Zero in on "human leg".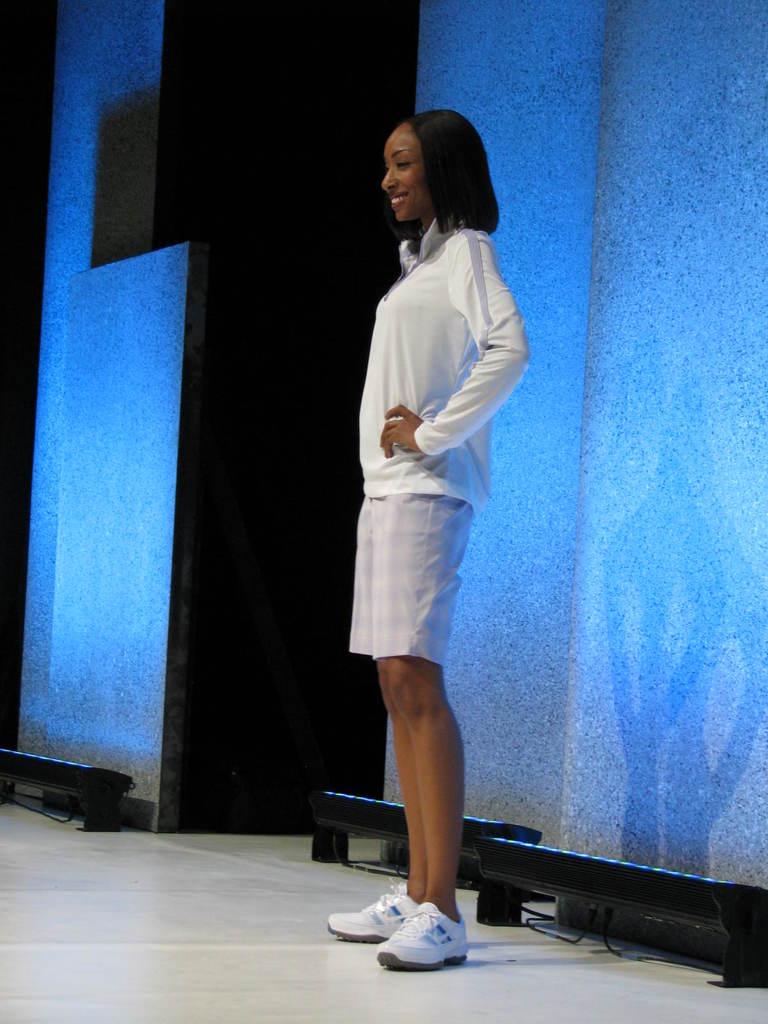
Zeroed in: [326, 664, 431, 951].
